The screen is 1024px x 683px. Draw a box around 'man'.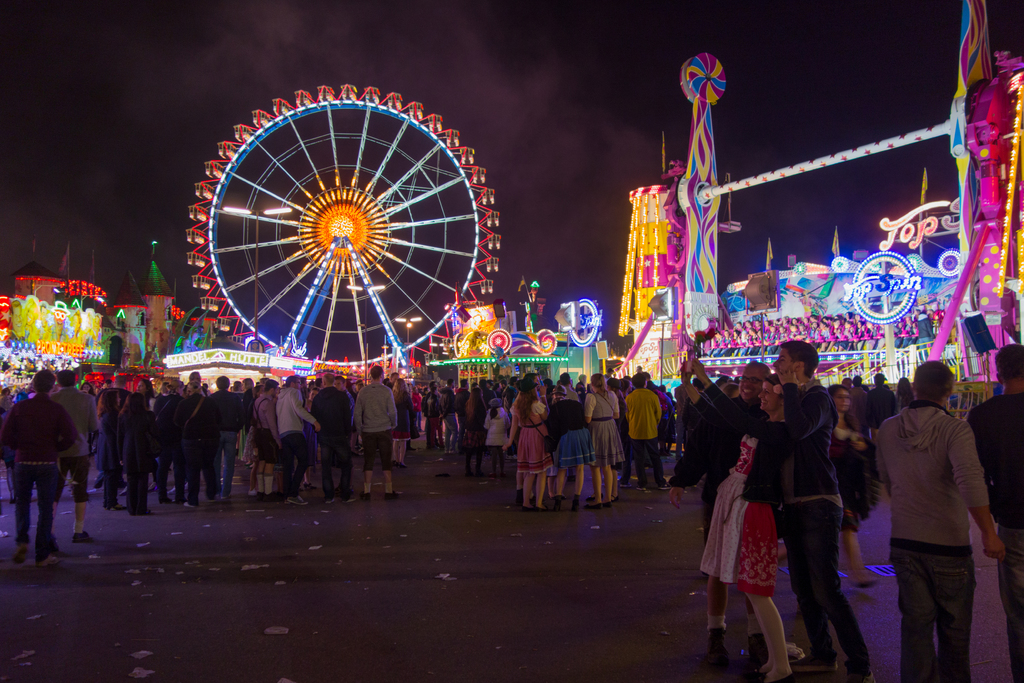
{"left": 0, "top": 373, "right": 76, "bottom": 568}.
